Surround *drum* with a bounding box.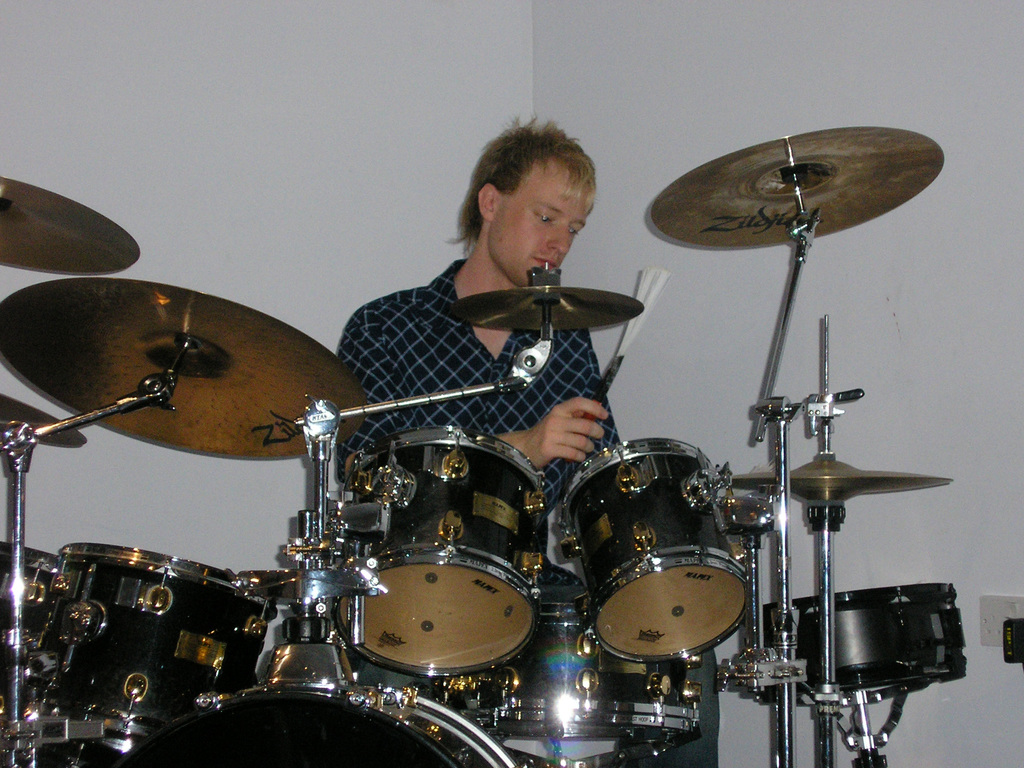
(x1=762, y1=582, x2=970, y2=701).
